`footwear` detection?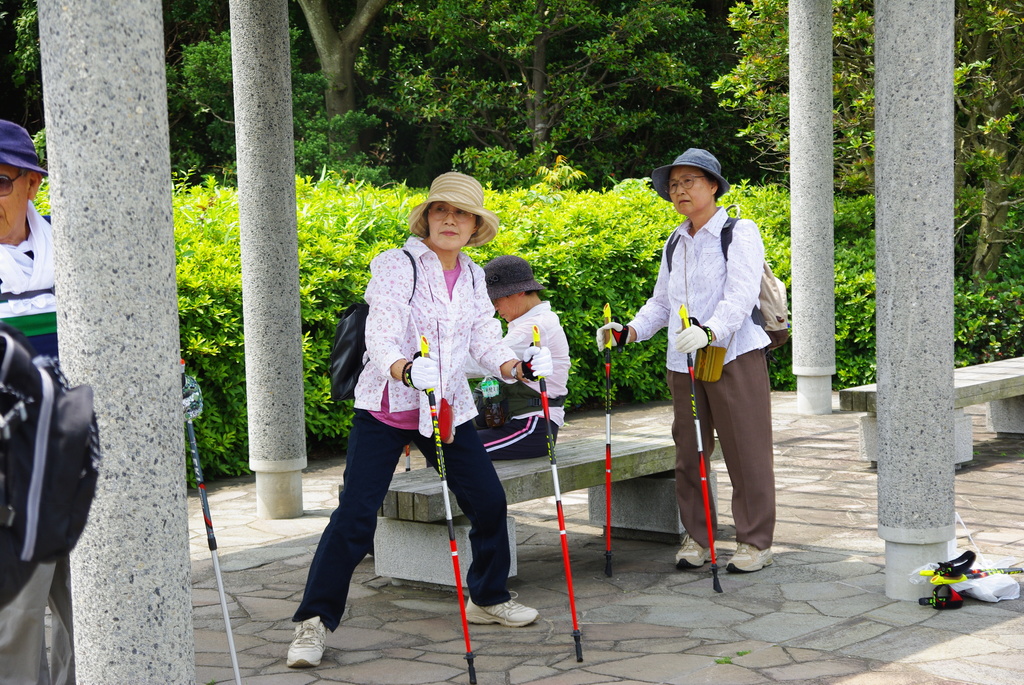
(678, 541, 709, 571)
